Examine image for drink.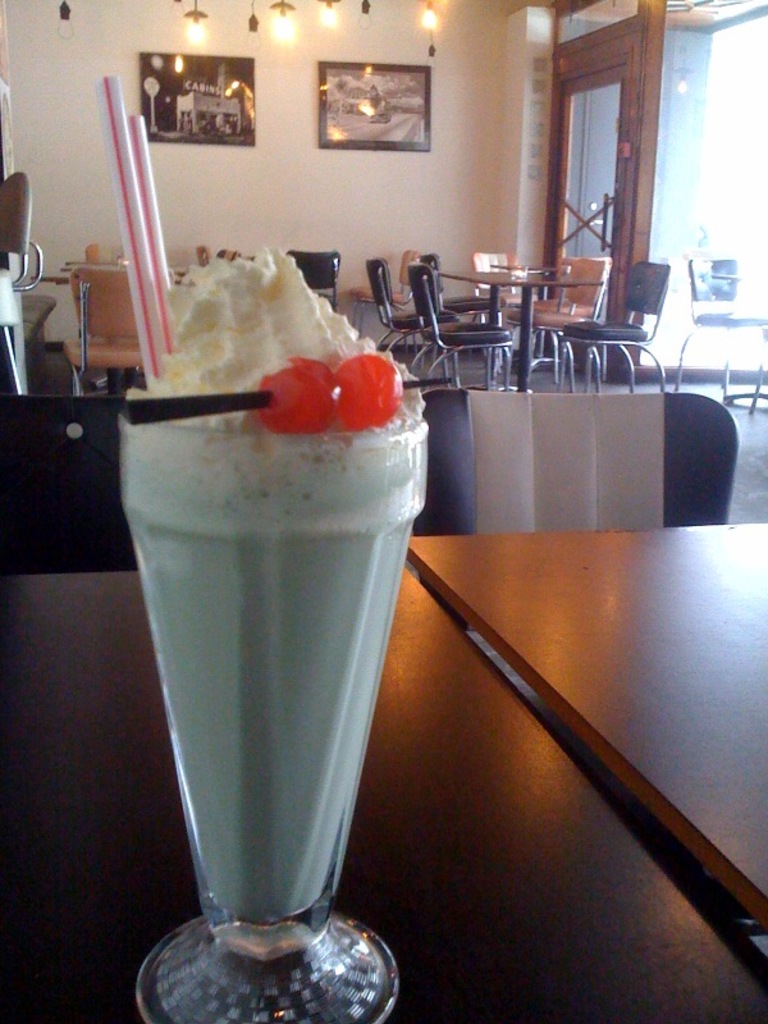
Examination result: [x1=96, y1=279, x2=431, y2=1019].
